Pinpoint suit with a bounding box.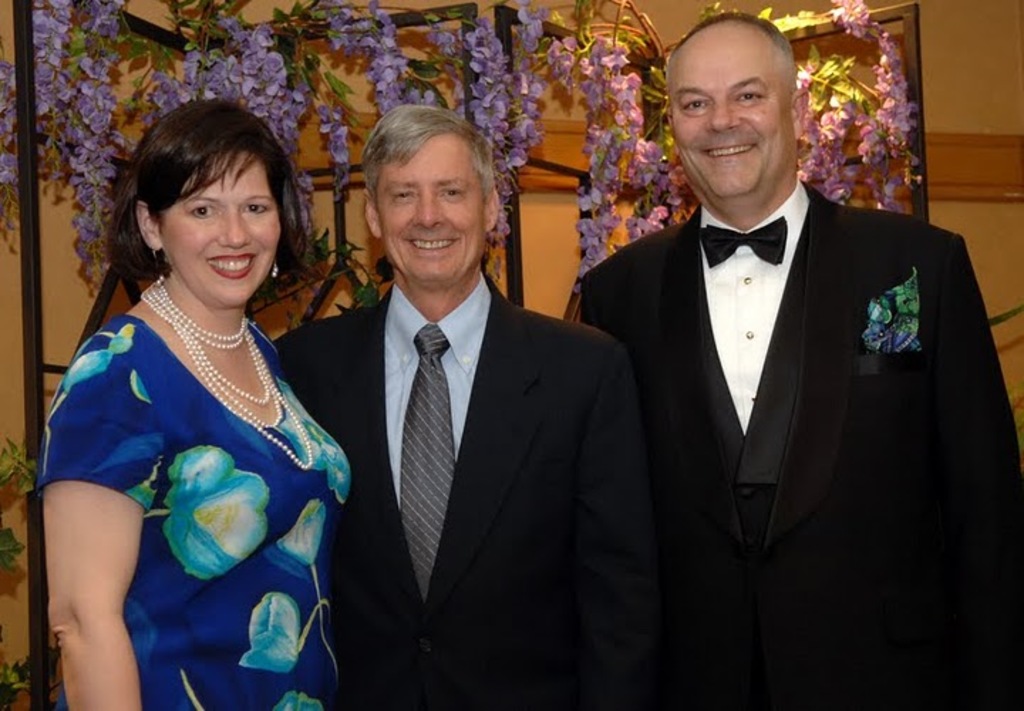
267:279:641:710.
